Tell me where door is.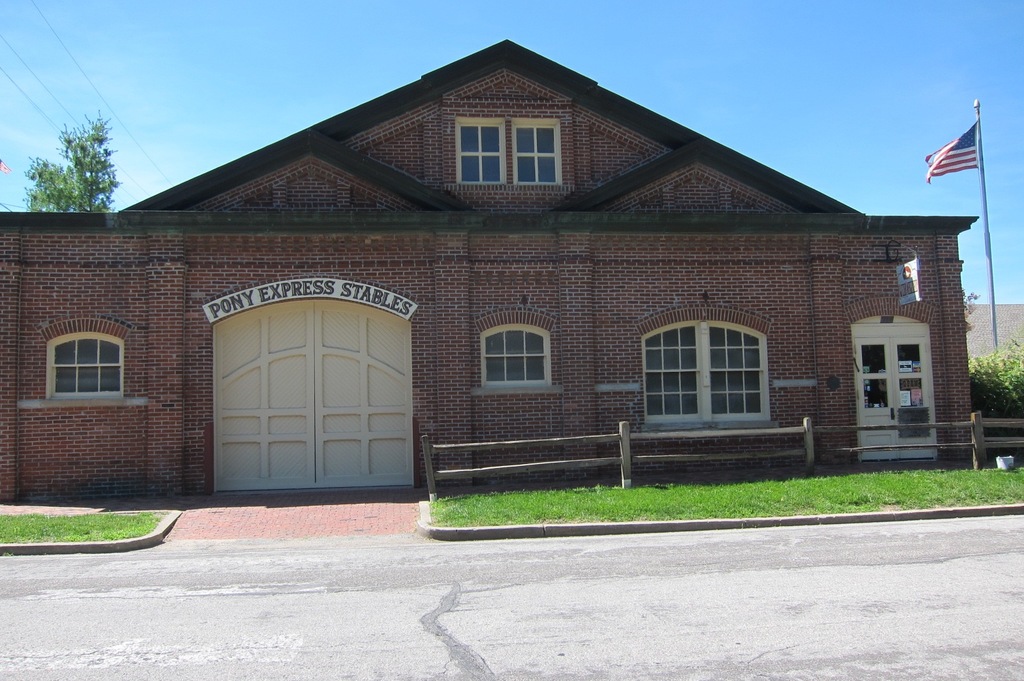
door is at <bbox>195, 297, 418, 506</bbox>.
